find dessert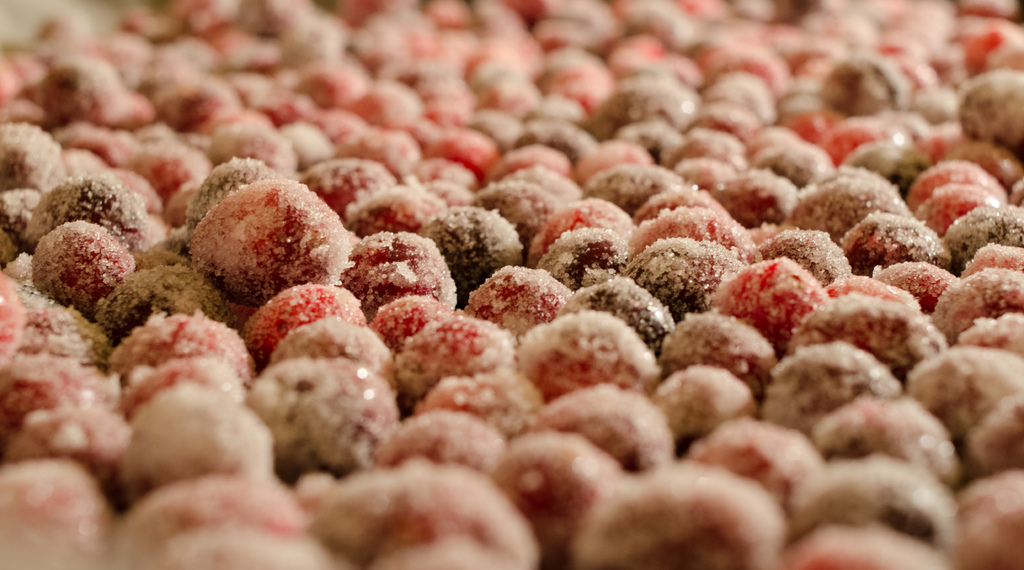
BBox(907, 152, 978, 201)
